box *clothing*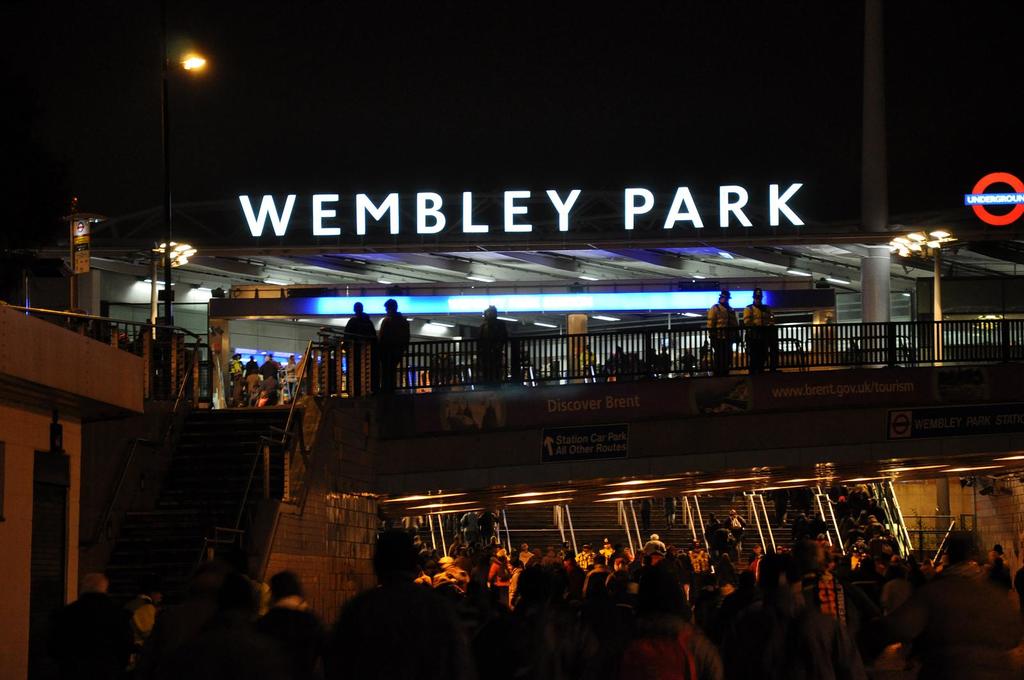
{"left": 740, "top": 302, "right": 780, "bottom": 372}
